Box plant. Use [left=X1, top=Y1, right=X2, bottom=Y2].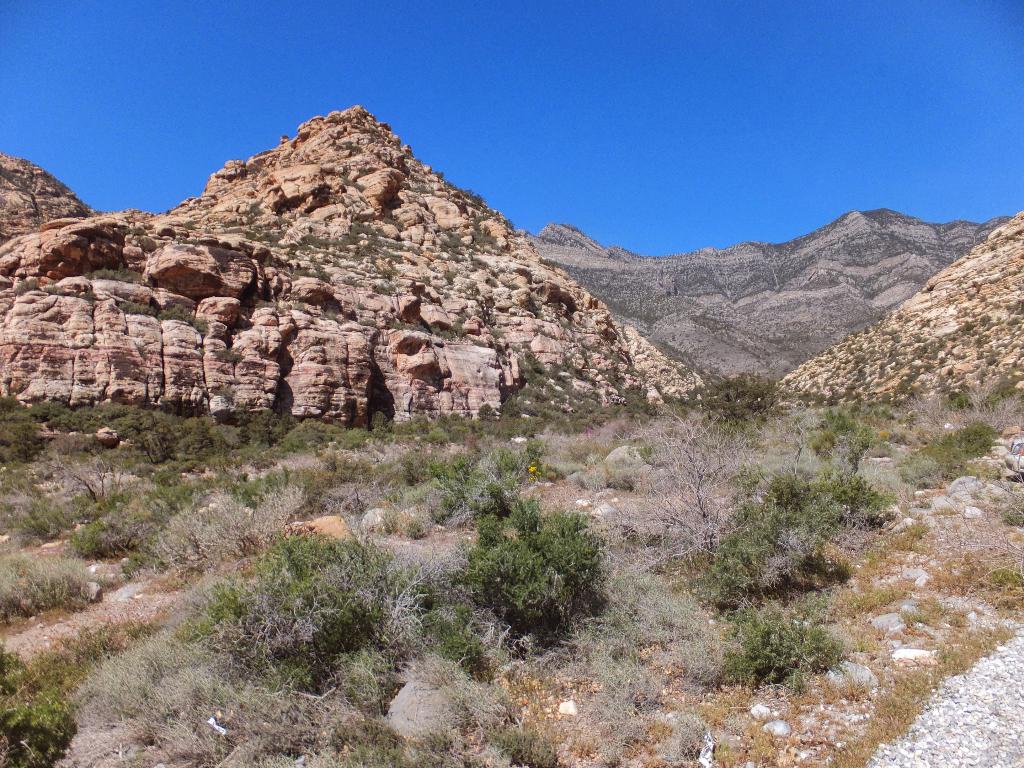
[left=856, top=373, right=866, bottom=380].
